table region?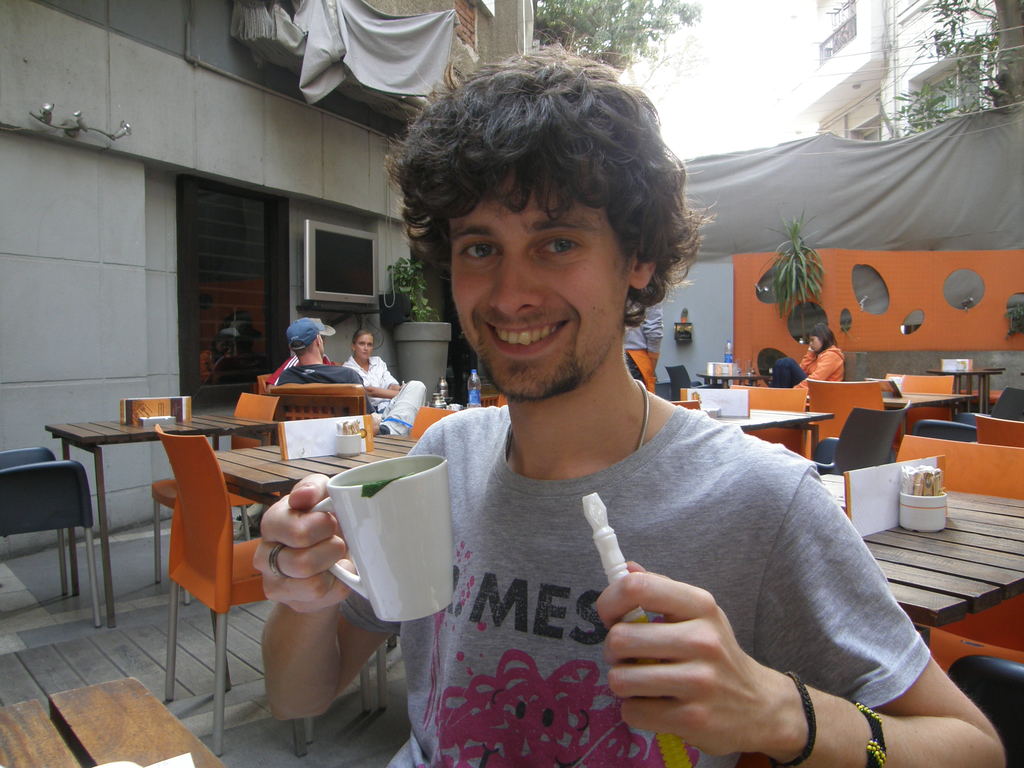
box(43, 400, 297, 632)
